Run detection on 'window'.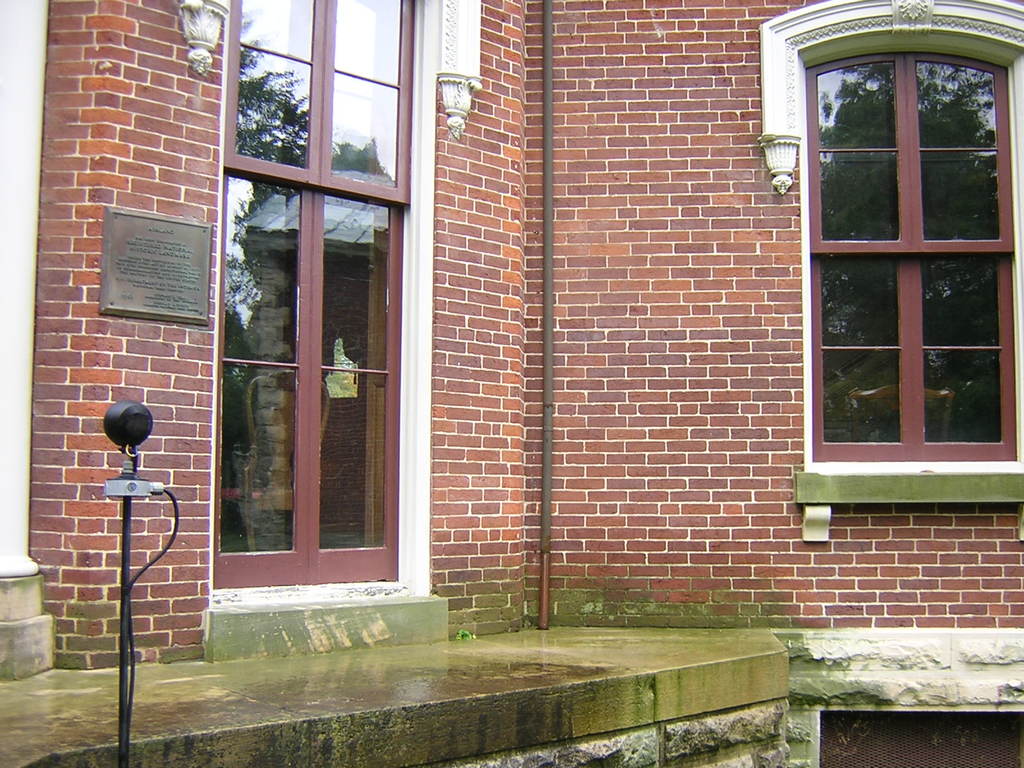
Result: bbox=[221, 0, 403, 585].
